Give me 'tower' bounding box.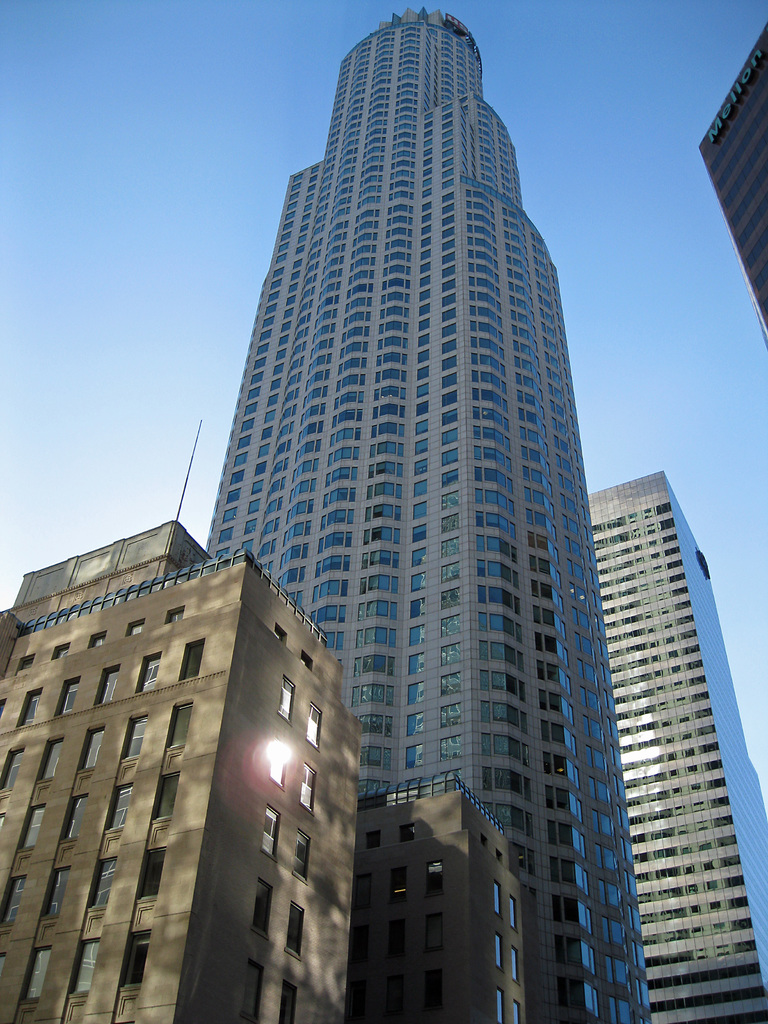
Rect(588, 474, 763, 1023).
